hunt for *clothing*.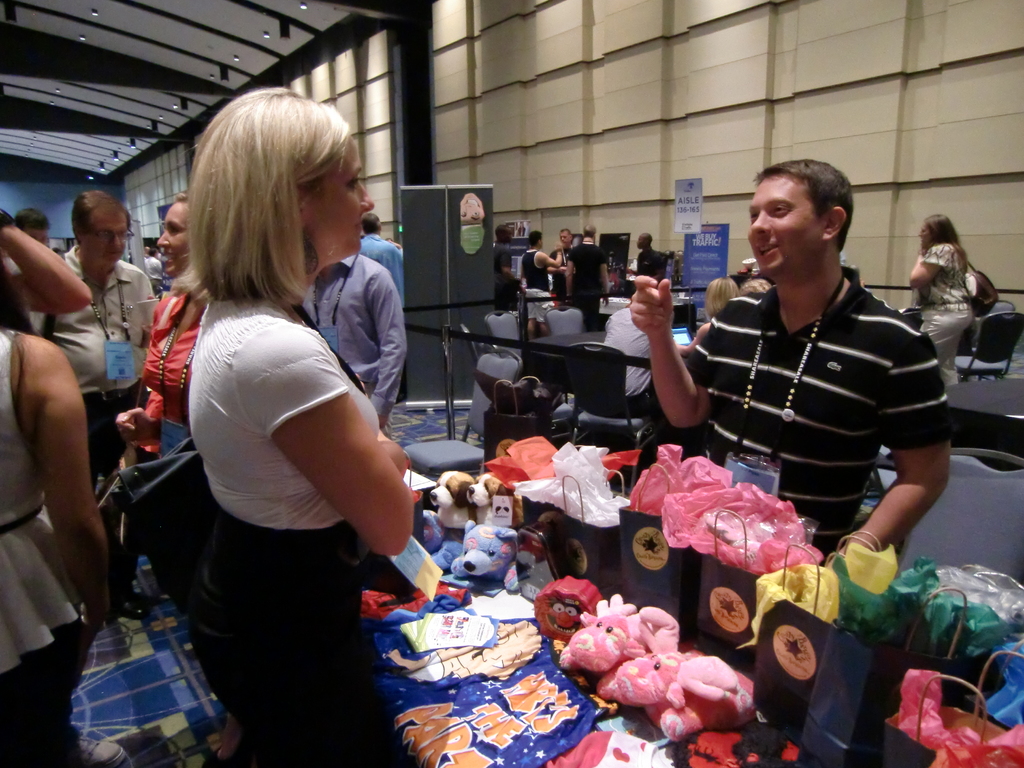
Hunted down at (x1=692, y1=225, x2=952, y2=574).
